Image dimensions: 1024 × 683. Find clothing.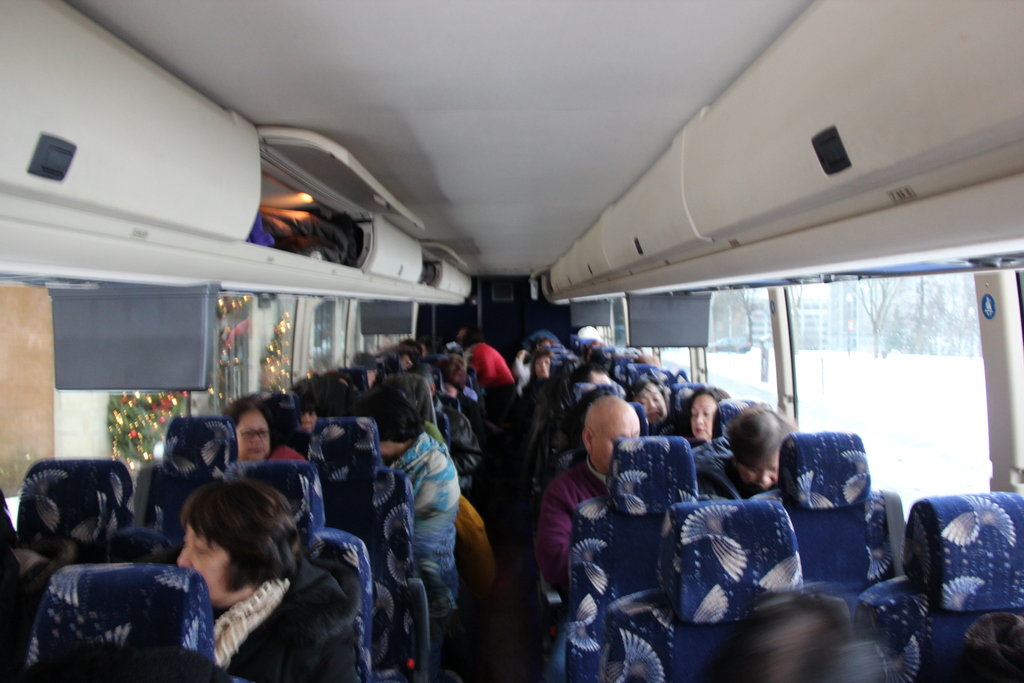
(left=538, top=456, right=609, bottom=604).
